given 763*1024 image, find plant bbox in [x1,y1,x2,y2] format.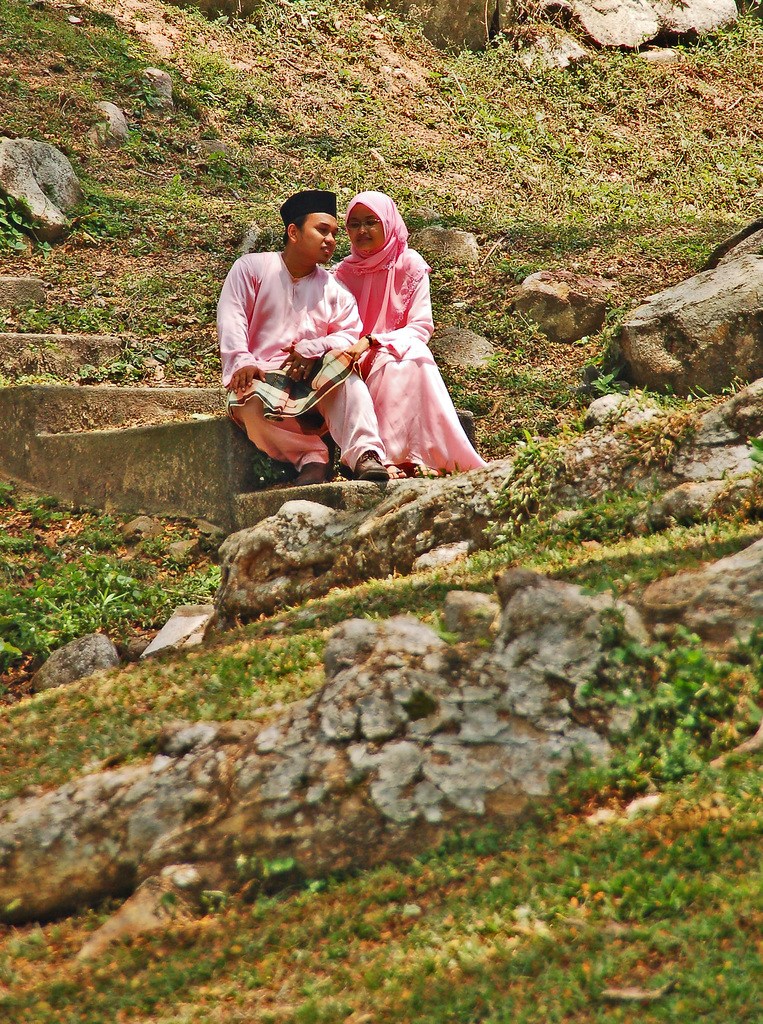
[0,459,29,511].
